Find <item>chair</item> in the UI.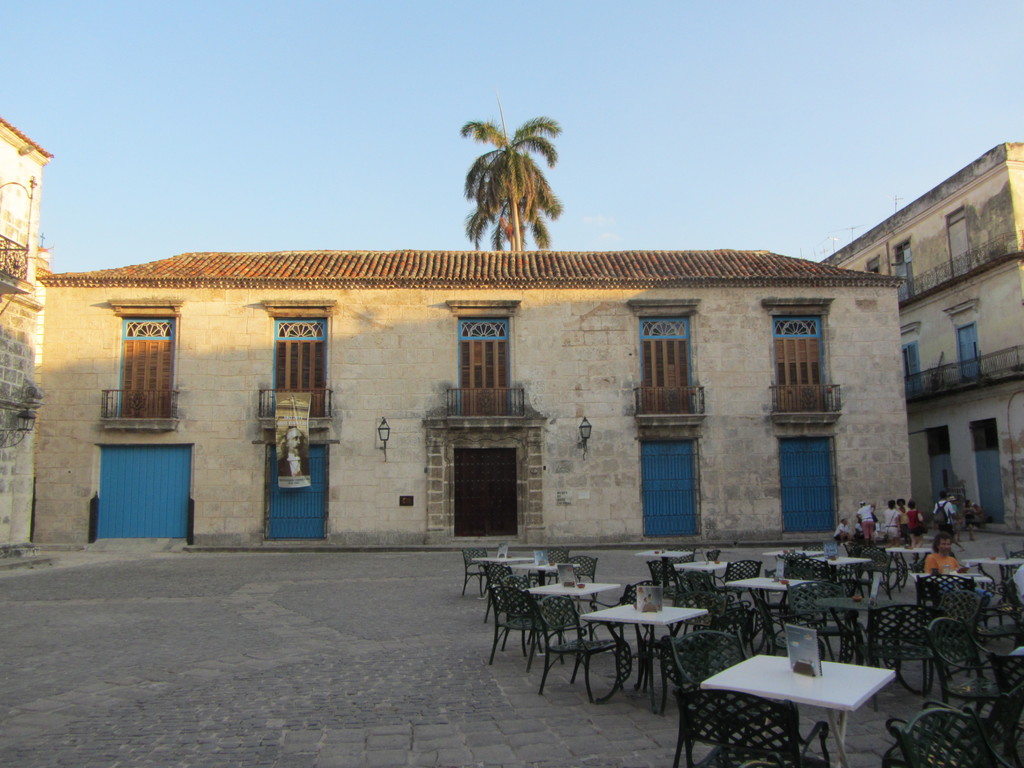
UI element at <bbox>671, 685, 831, 767</bbox>.
